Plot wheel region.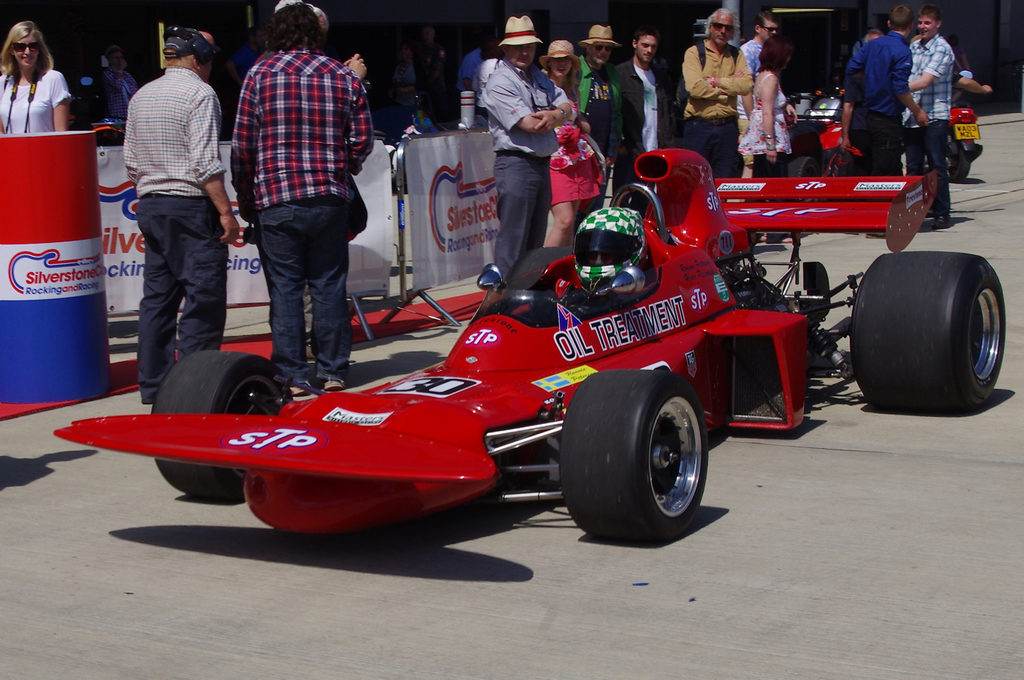
Plotted at {"x1": 852, "y1": 251, "x2": 1005, "y2": 412}.
